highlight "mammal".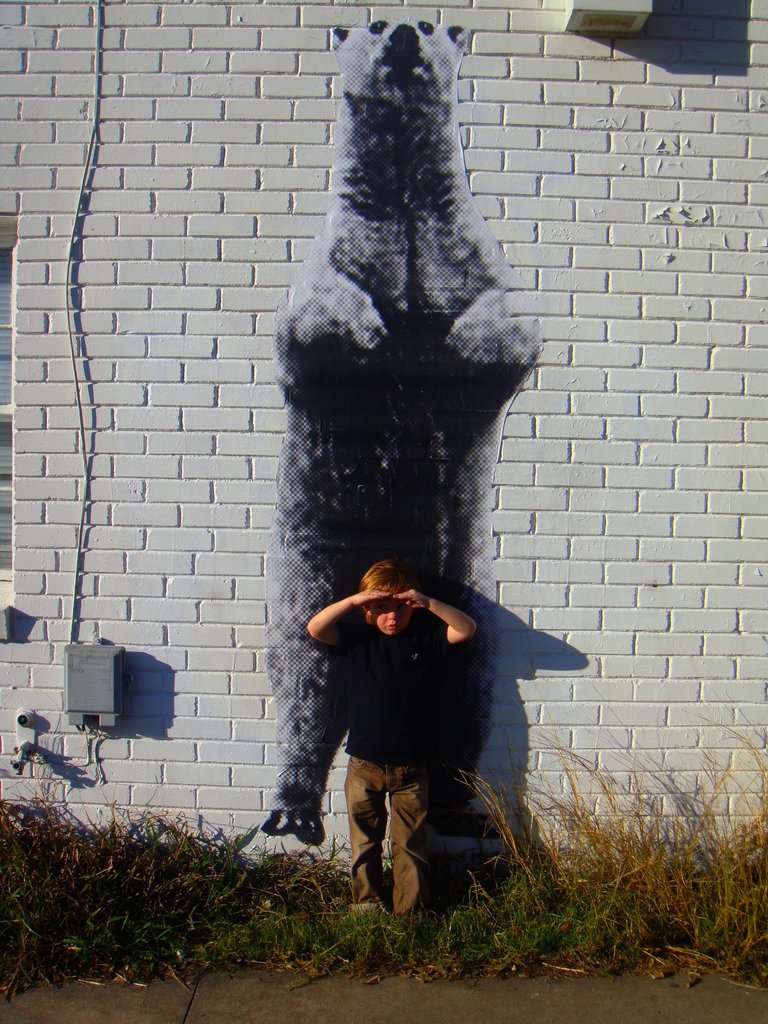
Highlighted region: (left=308, top=557, right=479, bottom=916).
